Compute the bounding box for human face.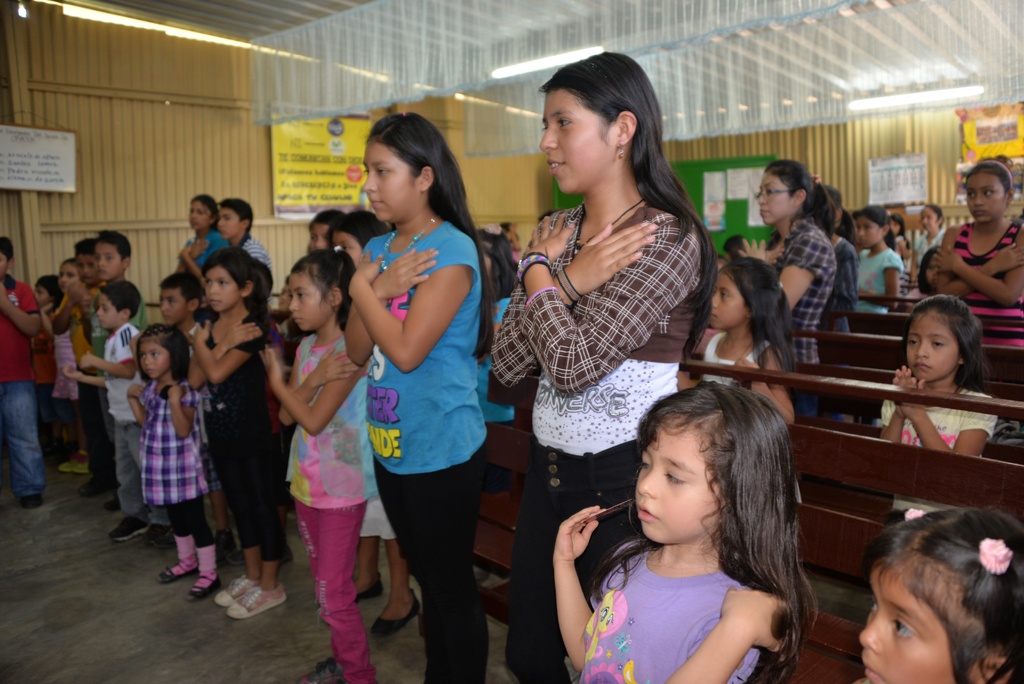
(left=900, top=307, right=961, bottom=381).
